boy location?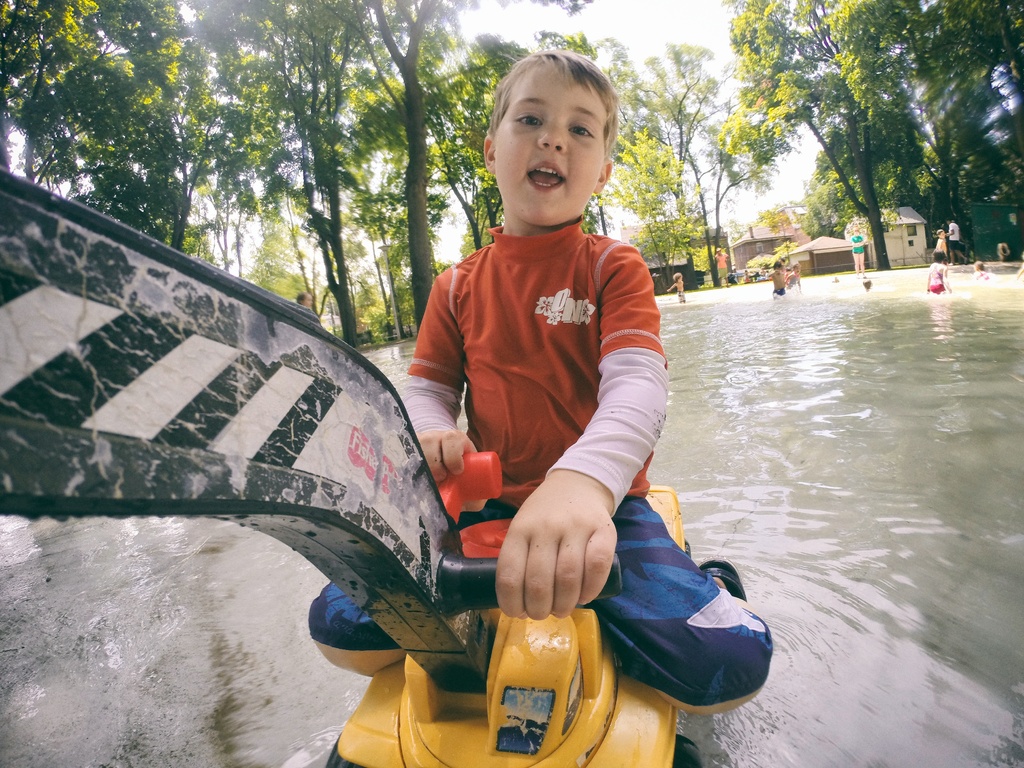
<box>298,38,771,714</box>
